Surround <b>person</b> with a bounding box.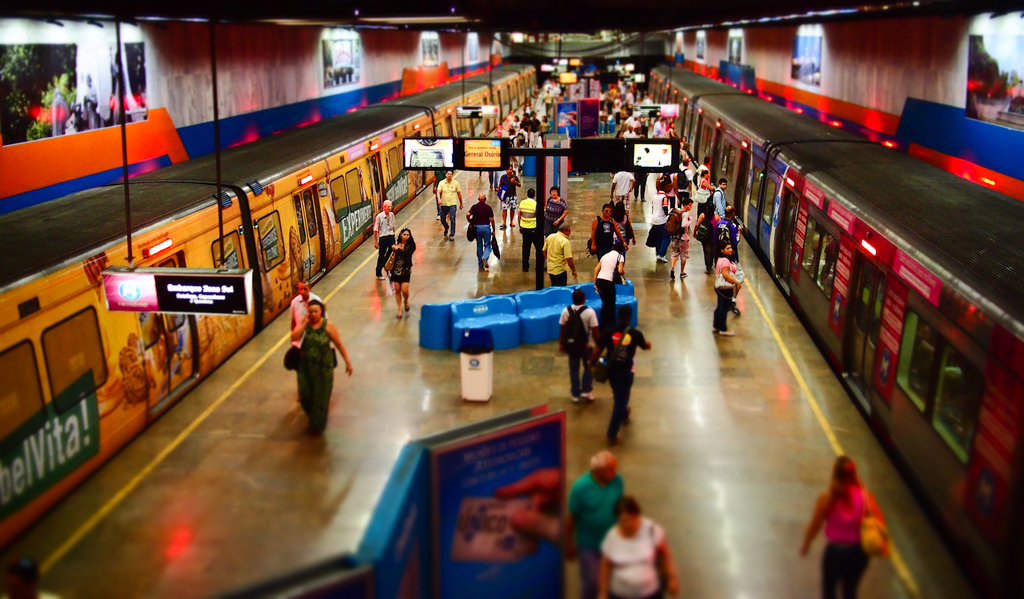
(715, 238, 747, 335).
